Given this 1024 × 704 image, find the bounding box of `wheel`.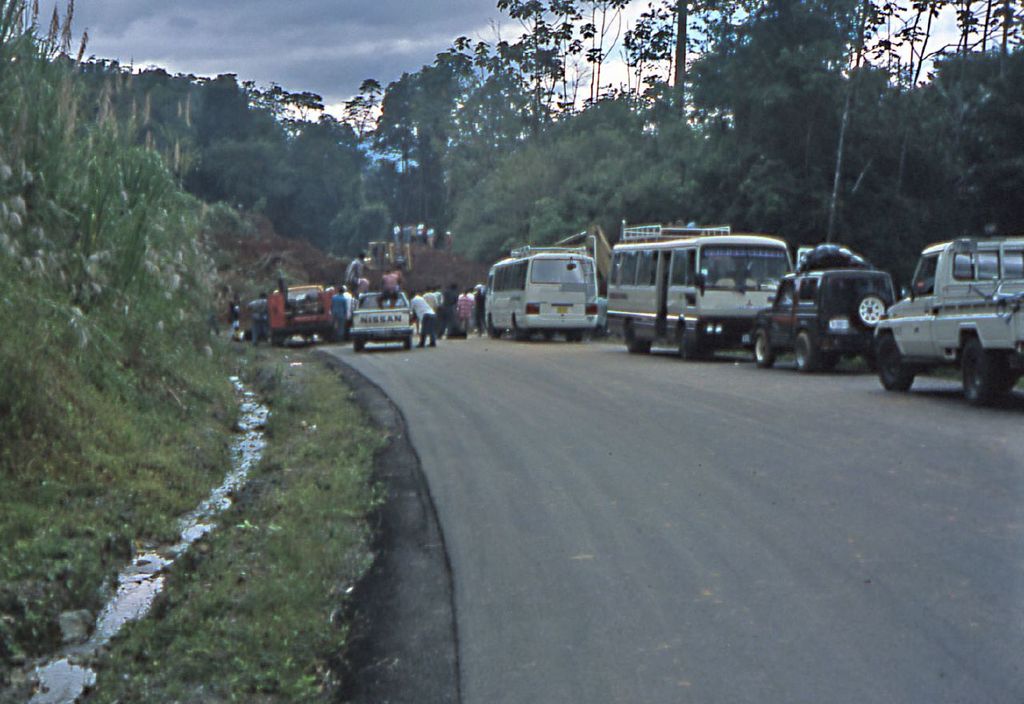
{"x1": 641, "y1": 338, "x2": 652, "y2": 357}.
